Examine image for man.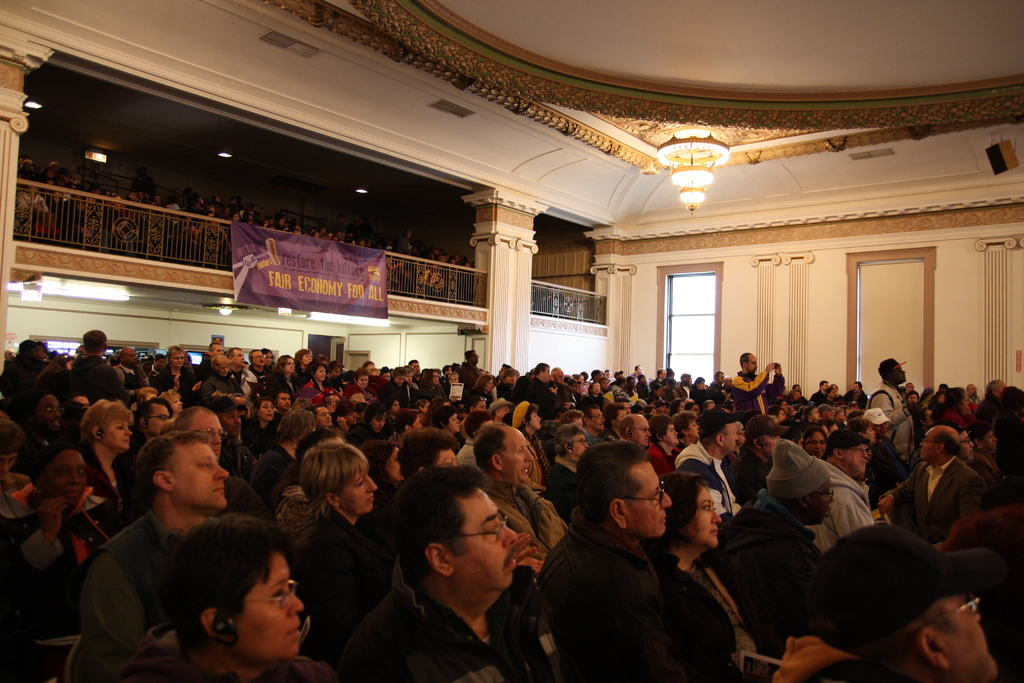
Examination result: left=543, top=438, right=694, bottom=682.
